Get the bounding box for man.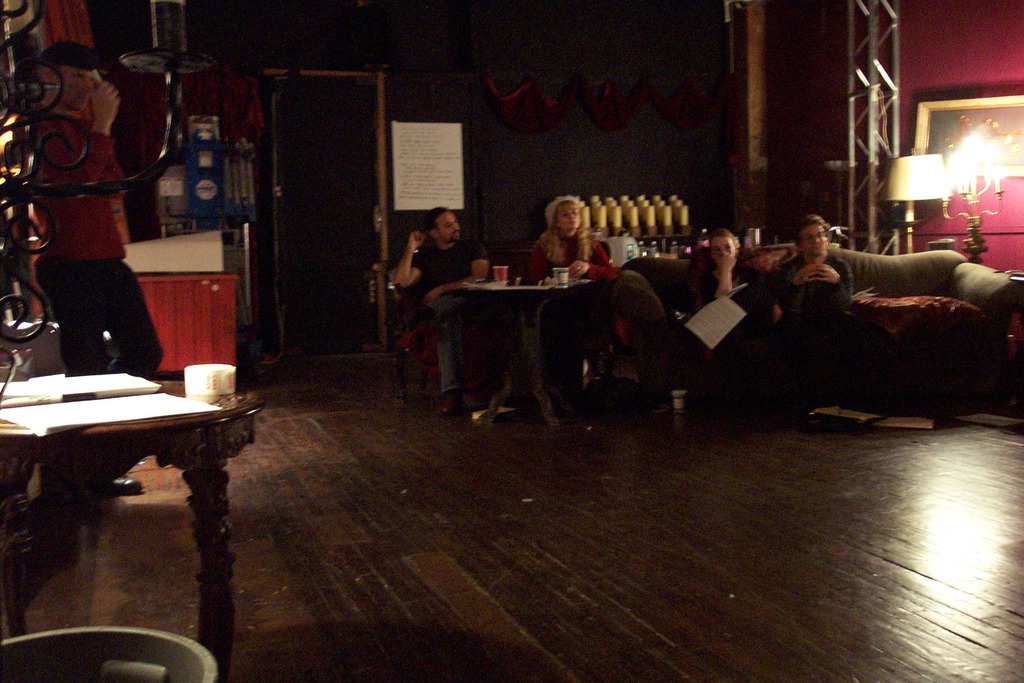
{"left": 31, "top": 0, "right": 173, "bottom": 512}.
